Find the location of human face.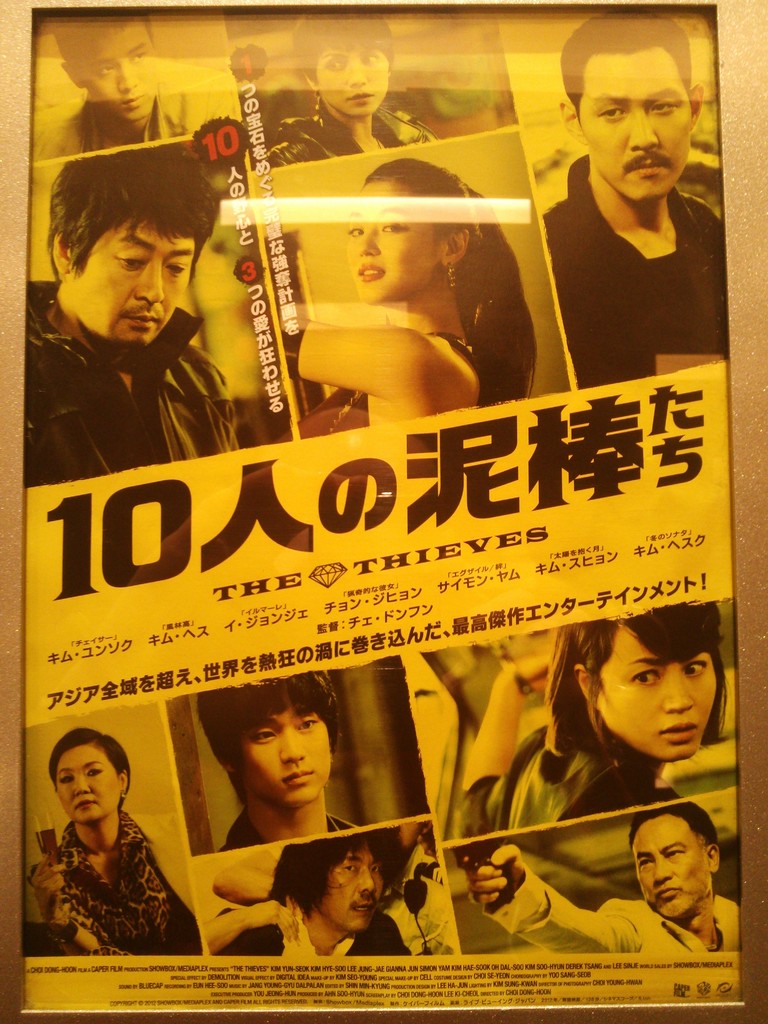
Location: Rect(596, 614, 723, 765).
